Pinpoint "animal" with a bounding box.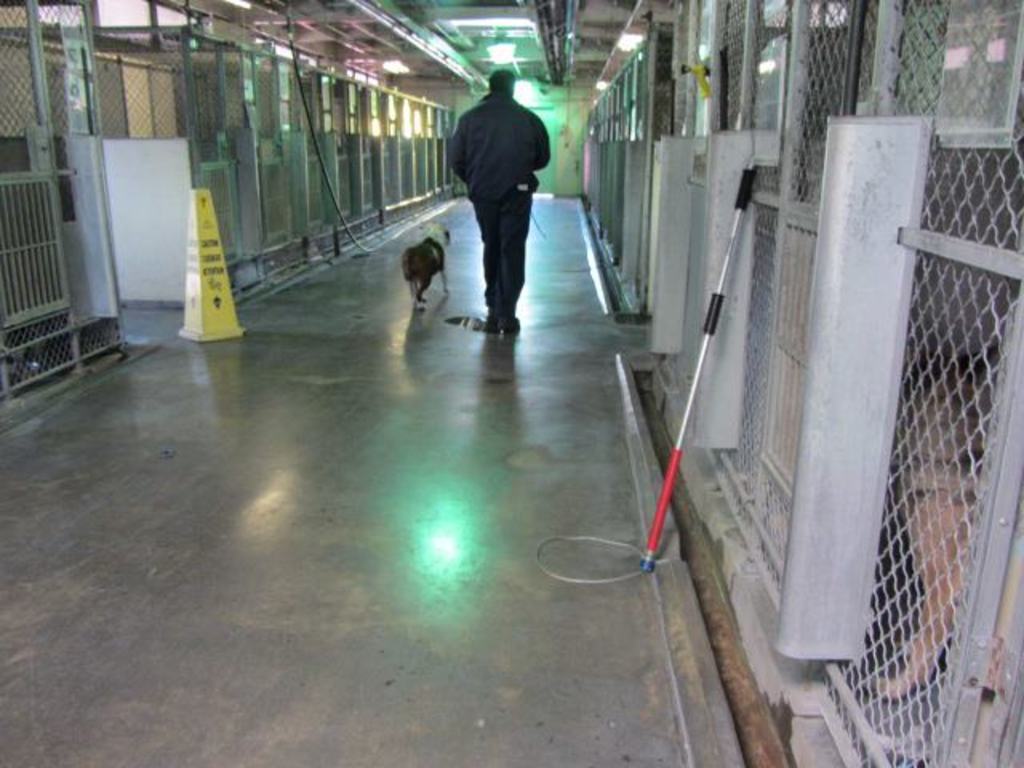
Rect(398, 235, 454, 314).
